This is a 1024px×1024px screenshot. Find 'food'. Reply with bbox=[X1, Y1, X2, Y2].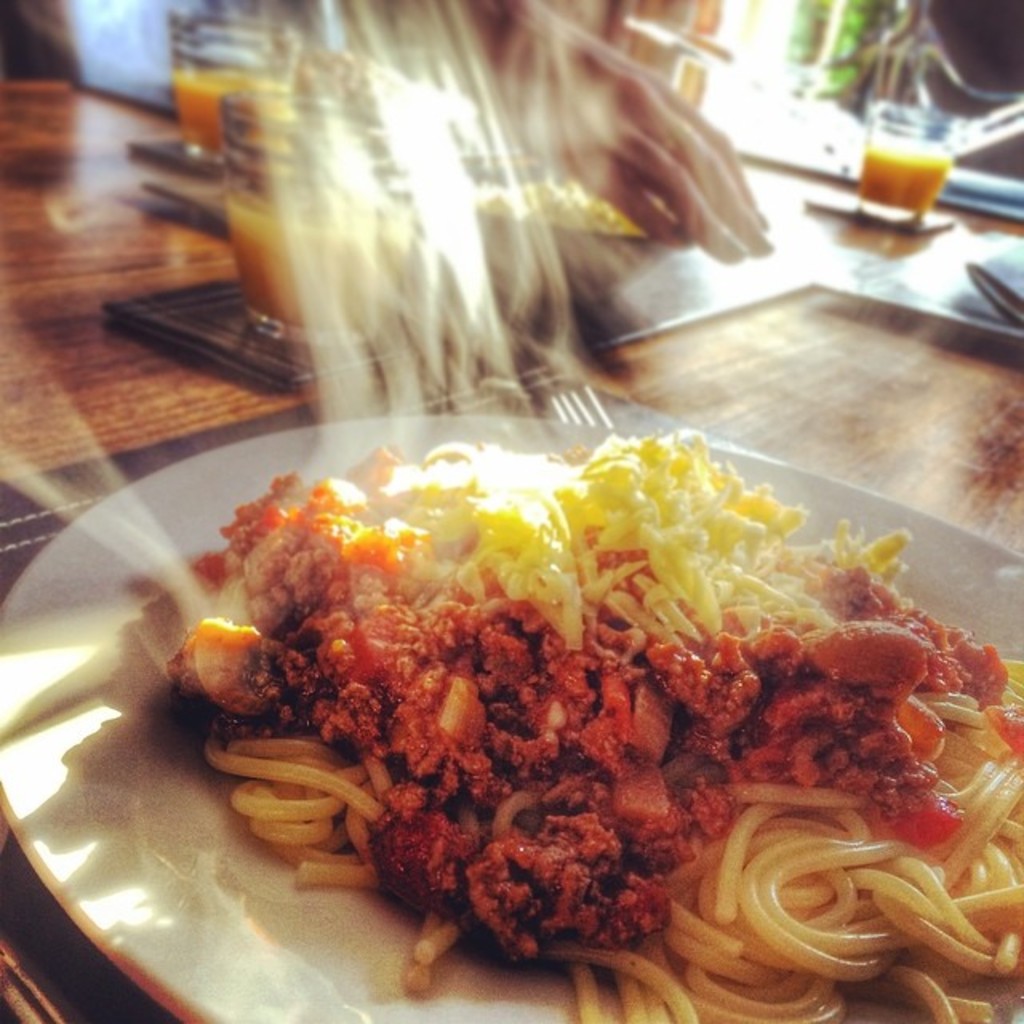
bbox=[472, 163, 643, 230].
